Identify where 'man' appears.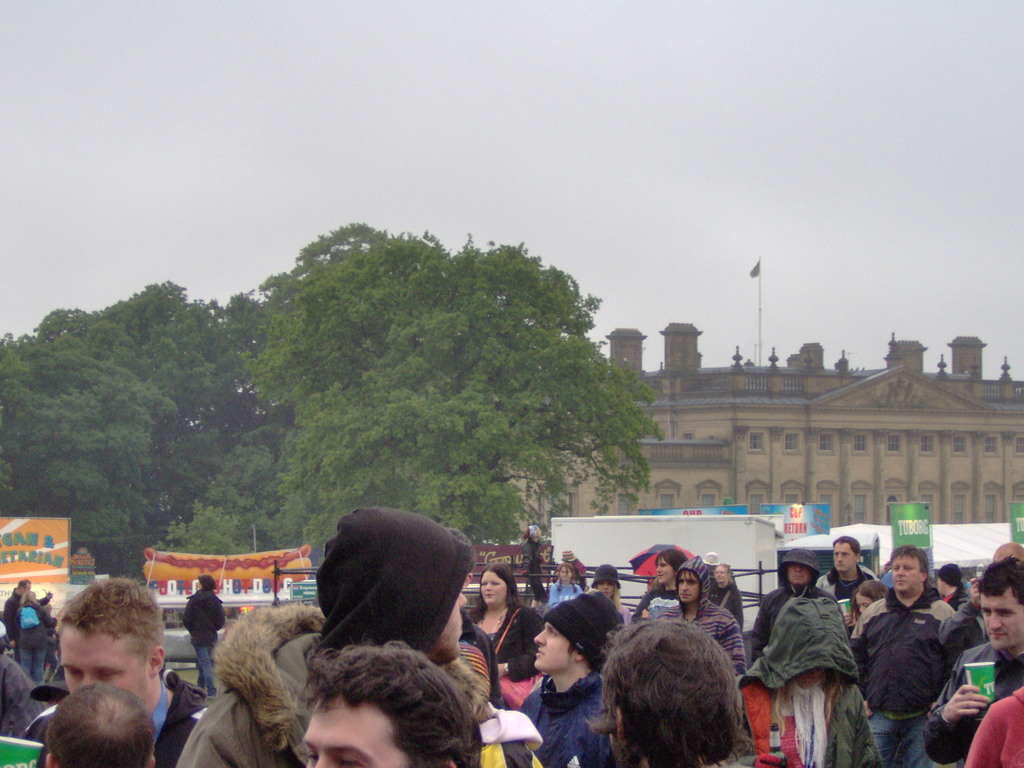
Appears at 178 504 493 767.
